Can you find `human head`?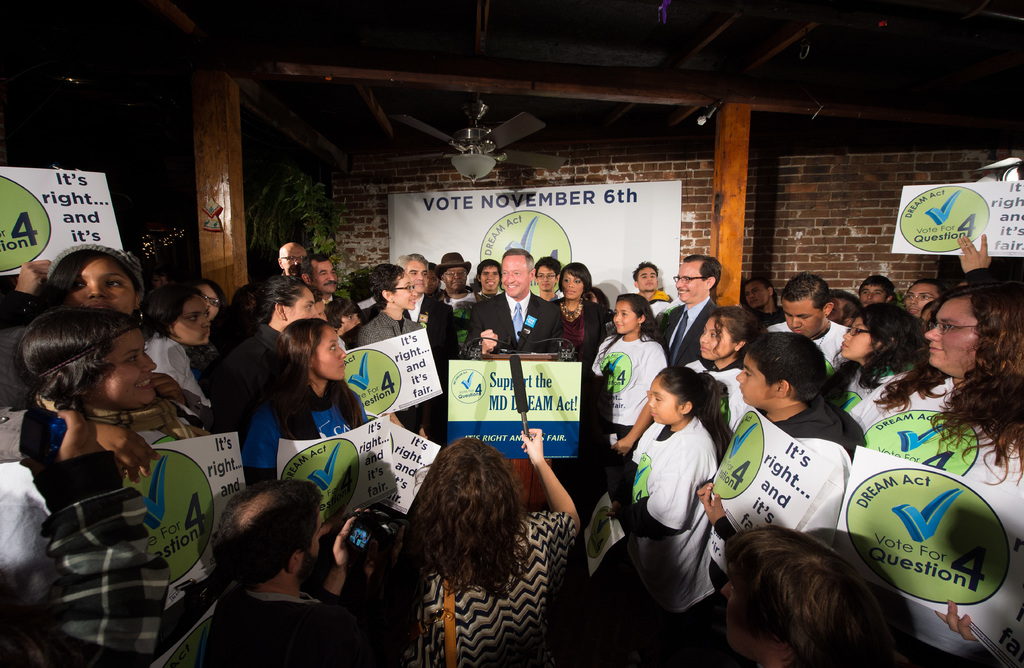
Yes, bounding box: (x1=632, y1=265, x2=660, y2=291).
